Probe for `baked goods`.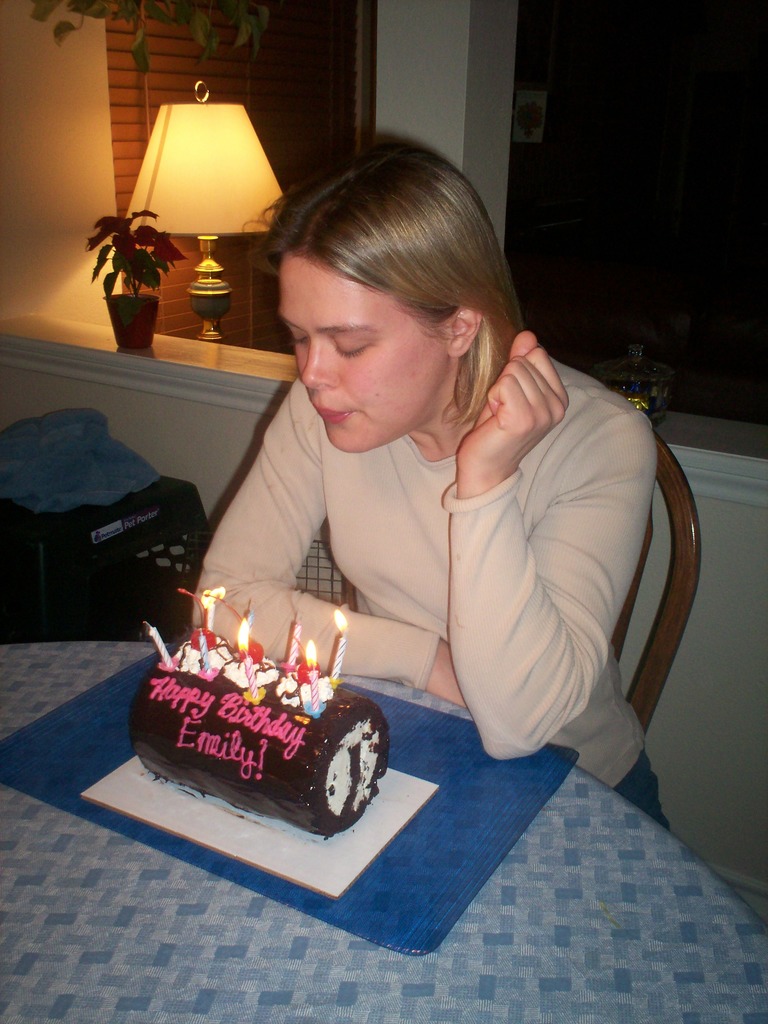
Probe result: rect(130, 630, 397, 842).
